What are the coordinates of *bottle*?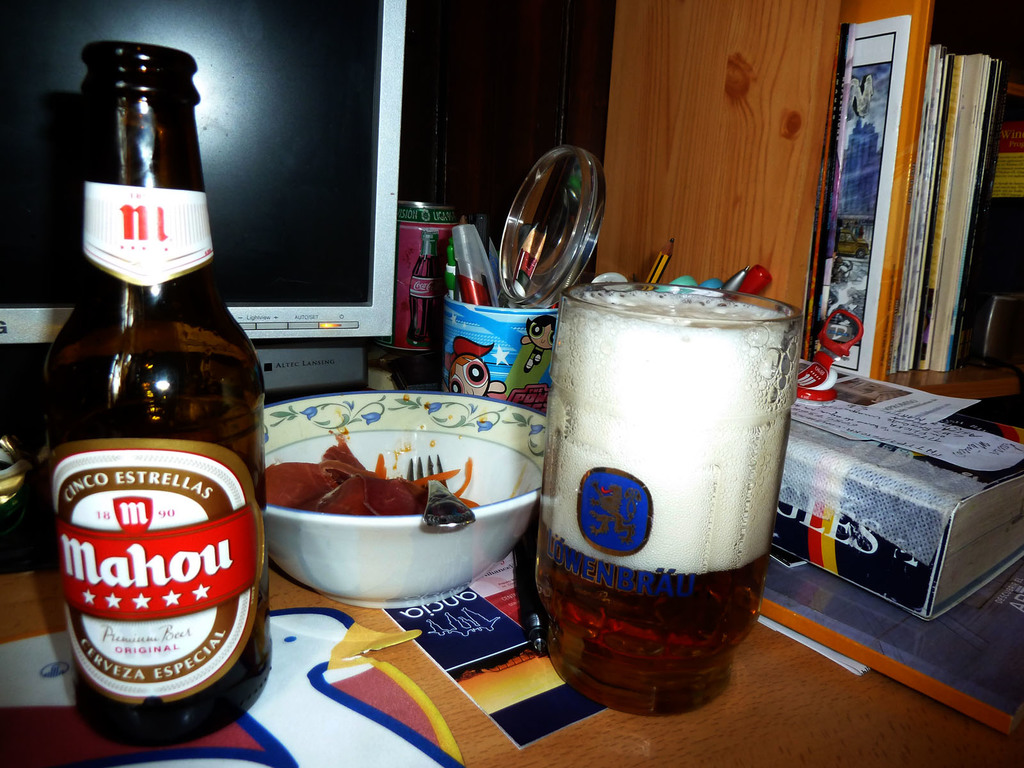
[left=47, top=28, right=264, bottom=767].
